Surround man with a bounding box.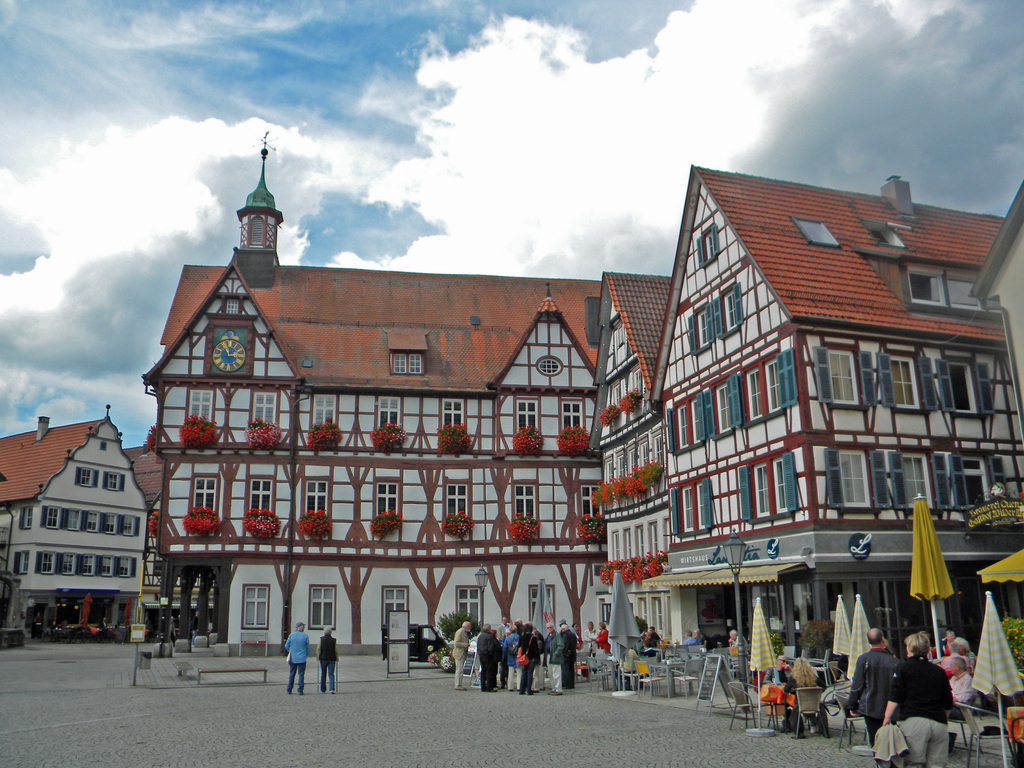
<bbox>580, 616, 599, 659</bbox>.
